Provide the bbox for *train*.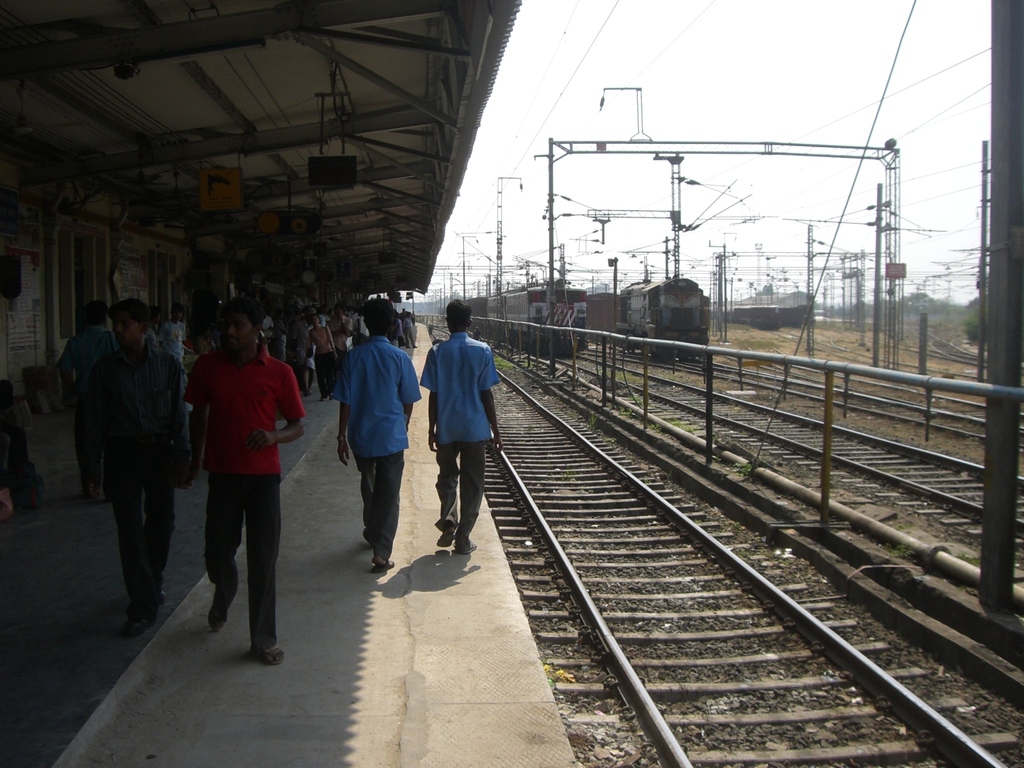
bbox=[583, 283, 710, 366].
